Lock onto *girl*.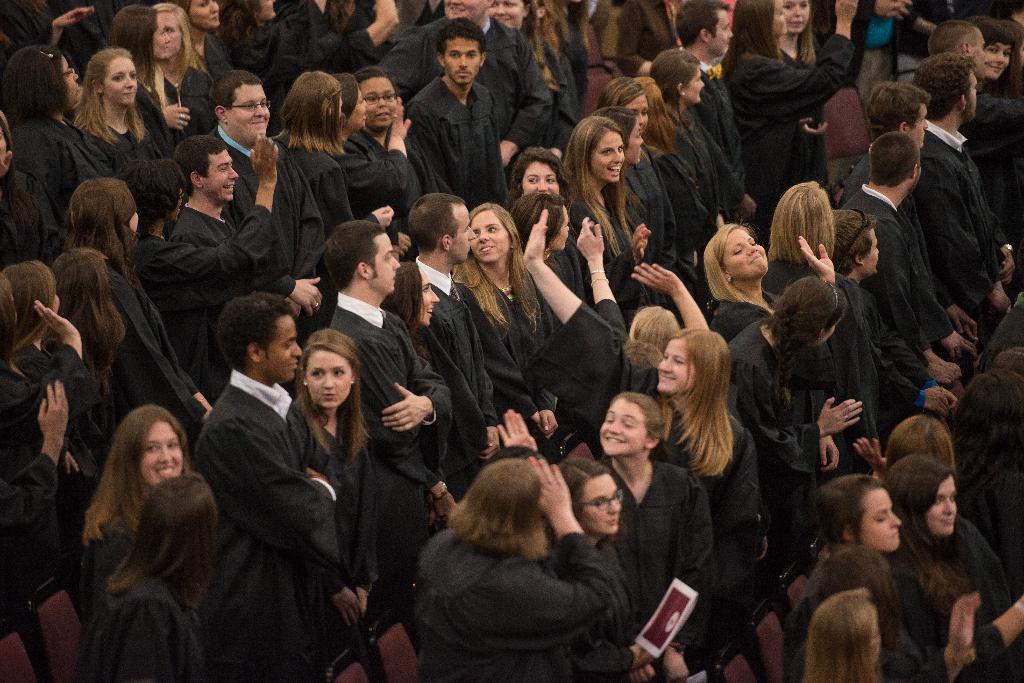
Locked: bbox=(374, 253, 449, 445).
